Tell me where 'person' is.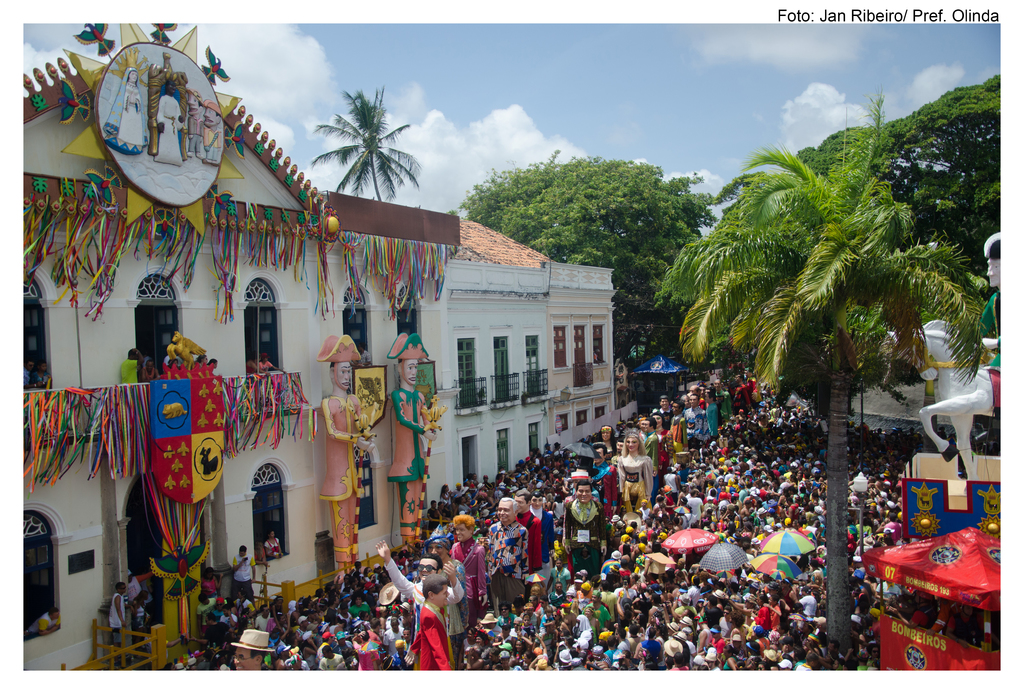
'person' is at 402:573:455:680.
